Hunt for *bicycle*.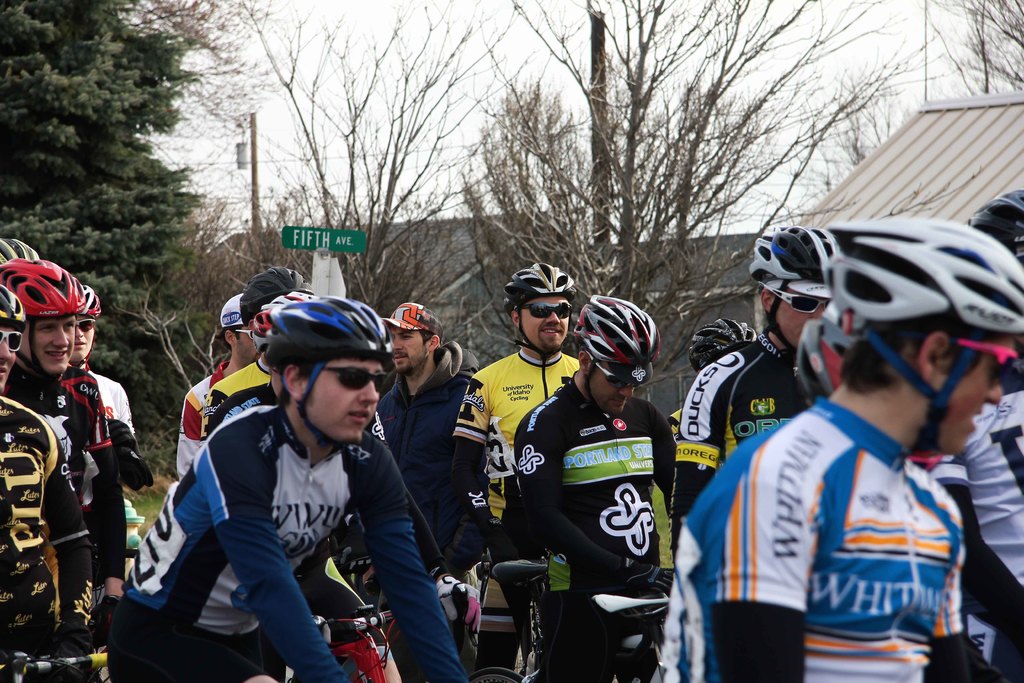
Hunted down at bbox=[0, 646, 108, 682].
